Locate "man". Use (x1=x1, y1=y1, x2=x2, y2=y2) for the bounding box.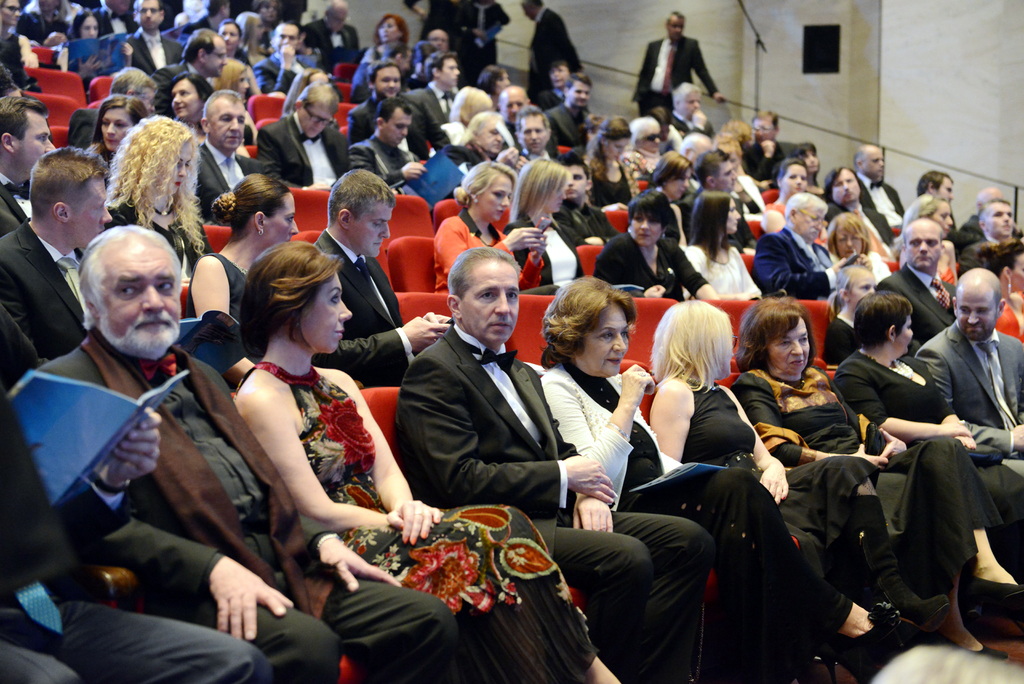
(x1=500, y1=89, x2=532, y2=125).
